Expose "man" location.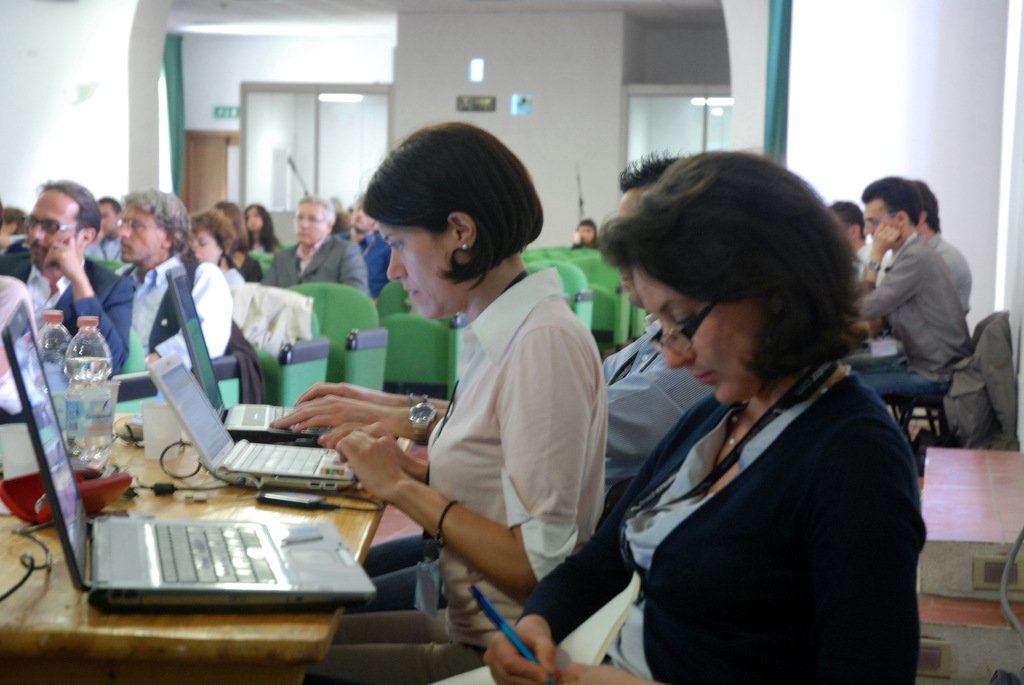
Exposed at bbox(114, 189, 228, 372).
